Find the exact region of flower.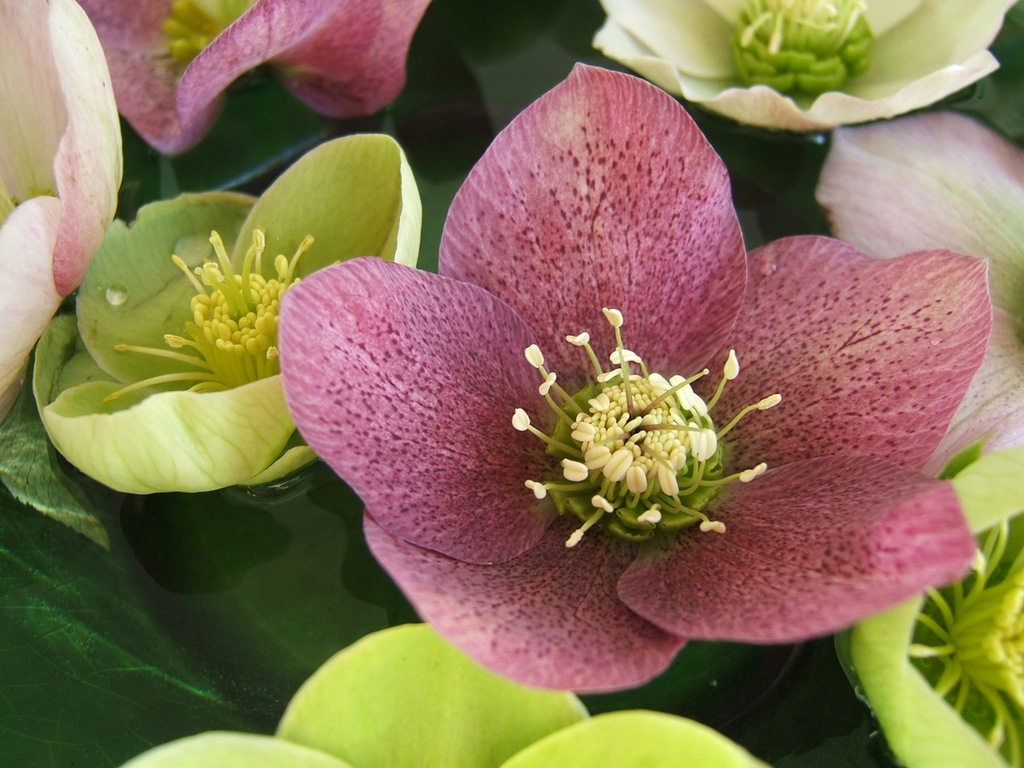
Exact region: [left=50, top=0, right=434, bottom=120].
